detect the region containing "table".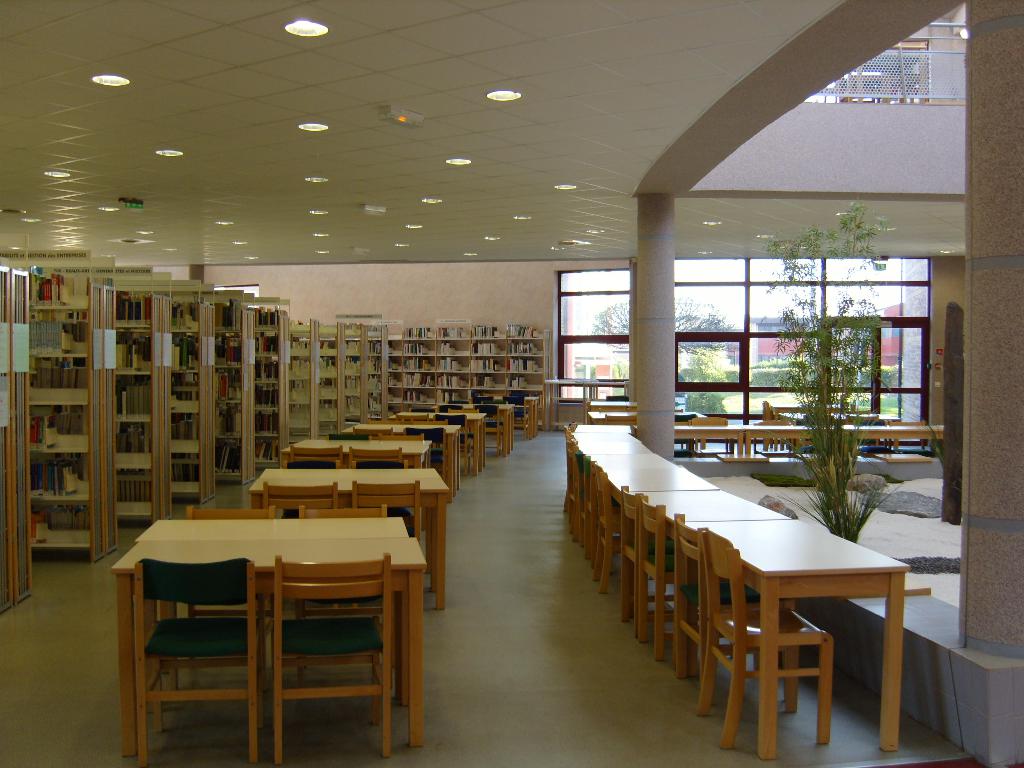
detection(106, 539, 426, 755).
